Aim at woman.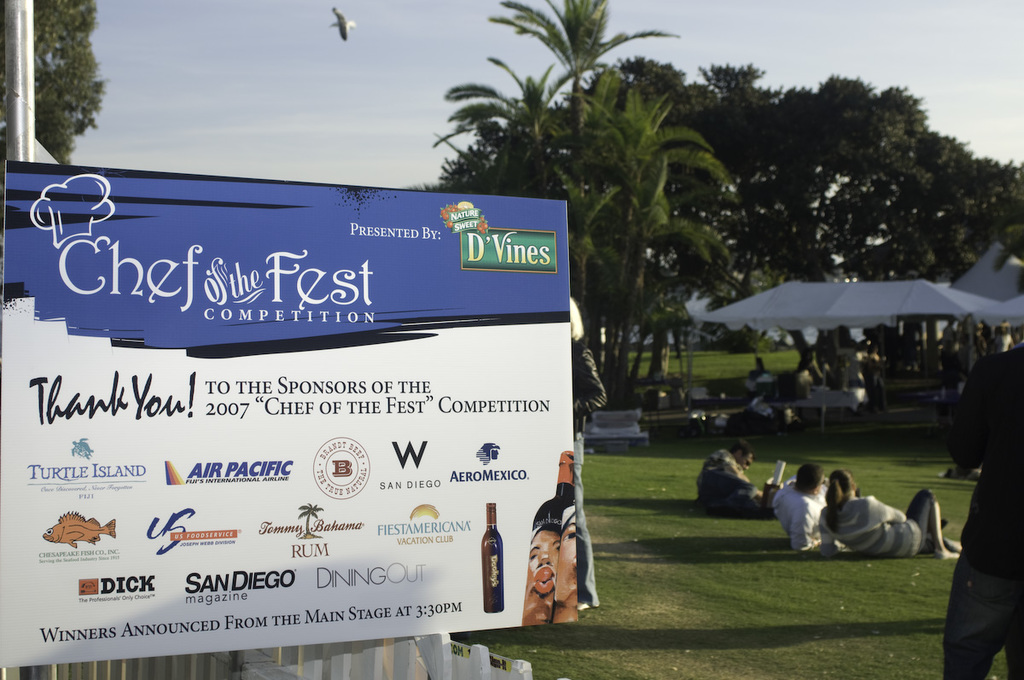
Aimed at <region>823, 468, 962, 559</region>.
